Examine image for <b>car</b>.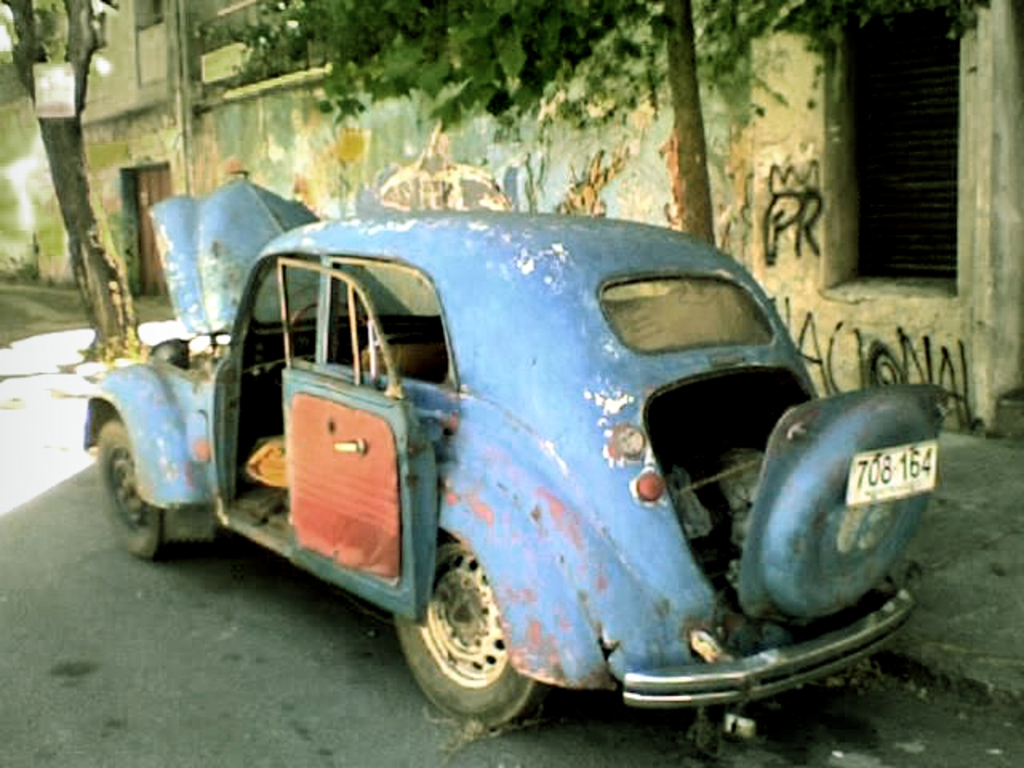
Examination result: 72 210 970 747.
